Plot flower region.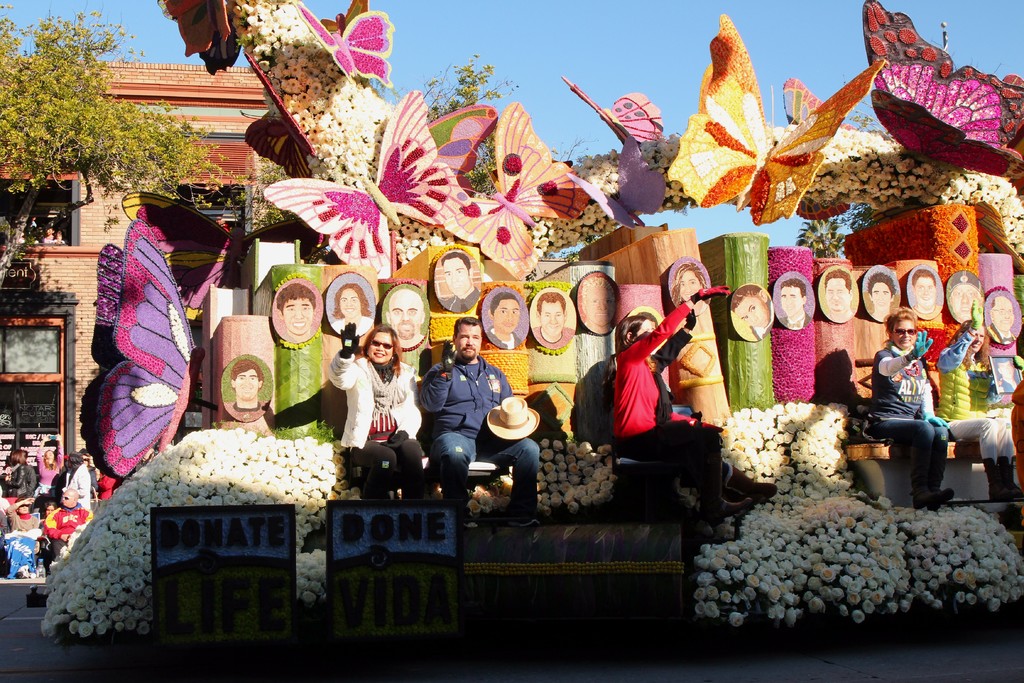
Plotted at <box>74,621,97,639</box>.
